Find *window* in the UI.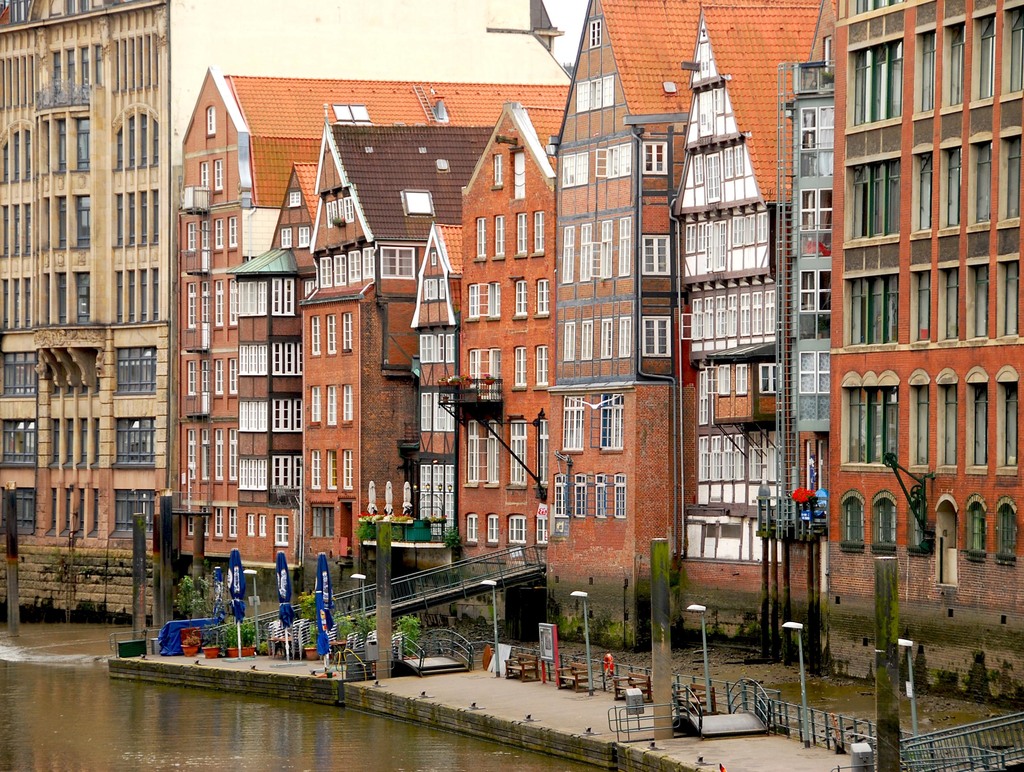
UI element at [285, 192, 305, 207].
